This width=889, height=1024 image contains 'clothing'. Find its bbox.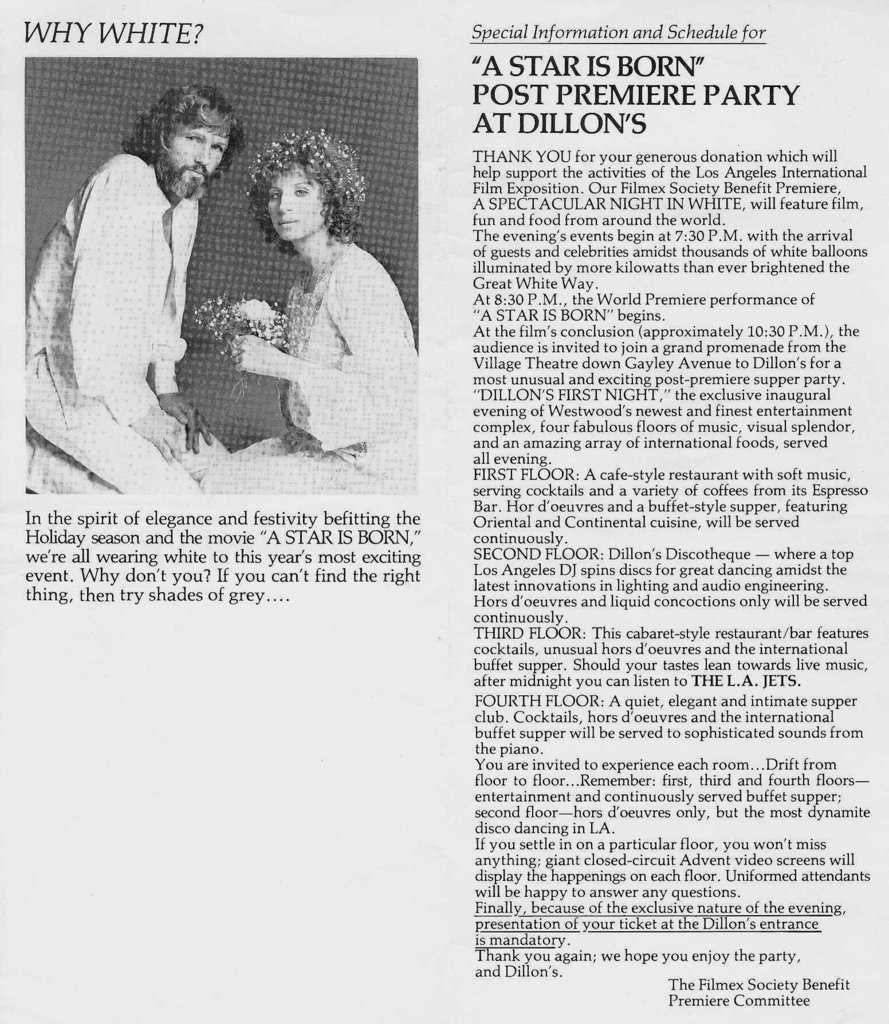
[24,151,229,494].
